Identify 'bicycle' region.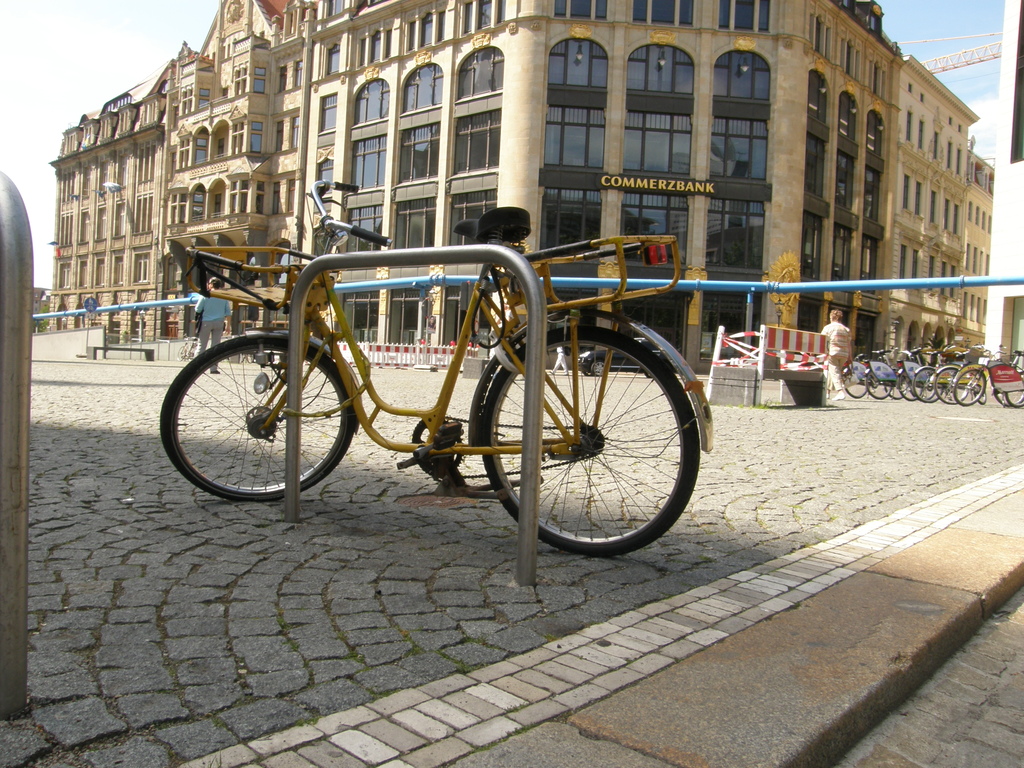
Region: {"x1": 237, "y1": 351, "x2": 253, "y2": 363}.
